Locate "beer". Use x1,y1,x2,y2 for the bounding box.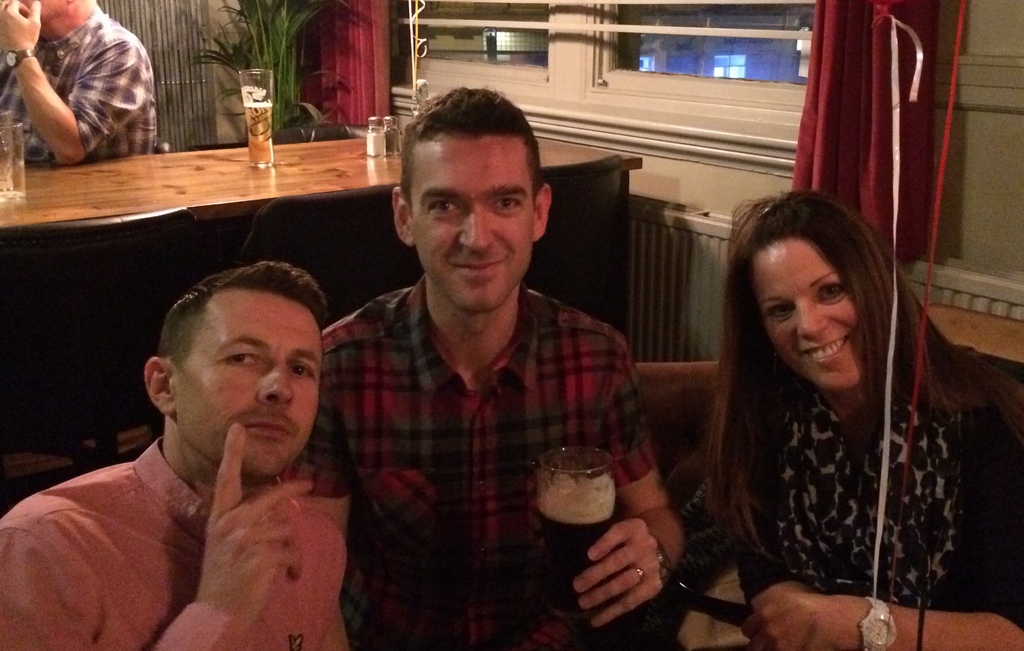
522,447,625,623.
